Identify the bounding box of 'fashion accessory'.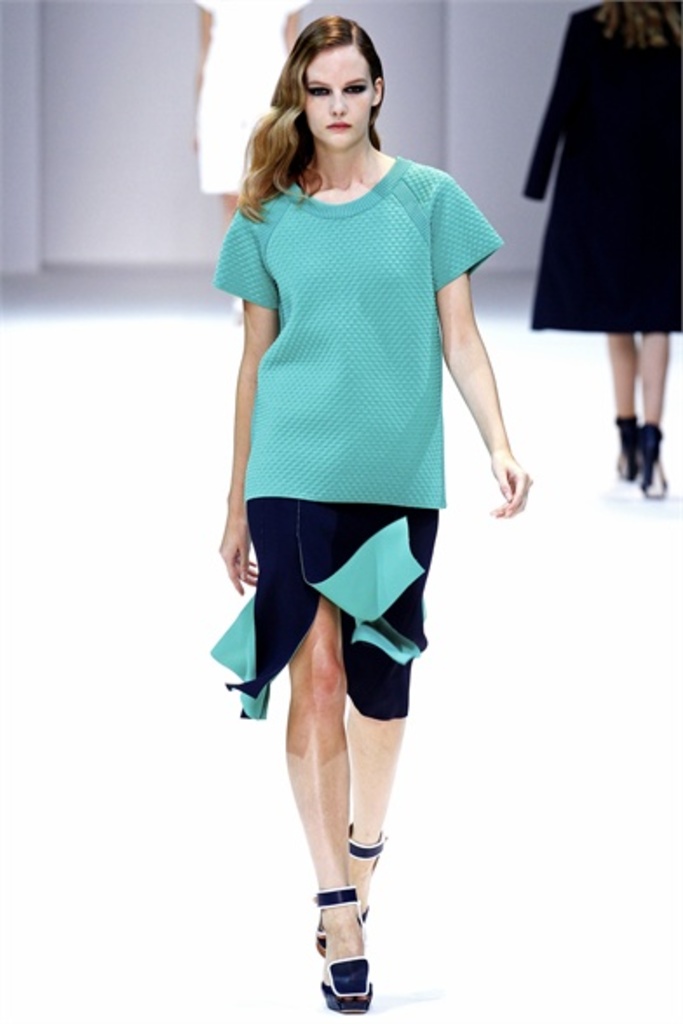
box=[638, 423, 671, 495].
